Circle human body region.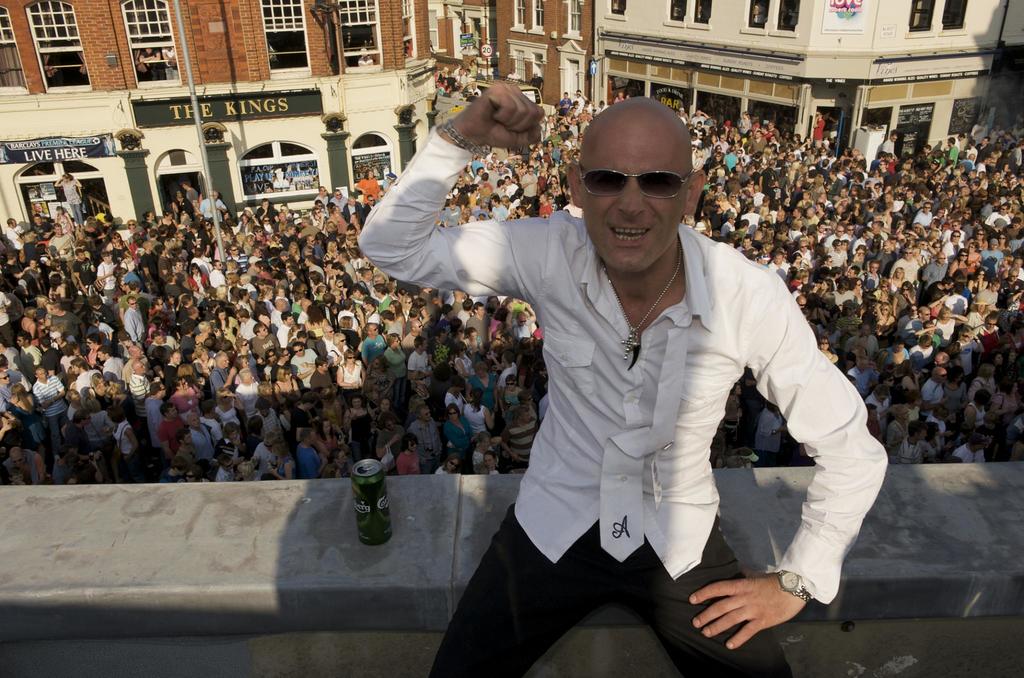
Region: (x1=1018, y1=211, x2=1023, y2=223).
